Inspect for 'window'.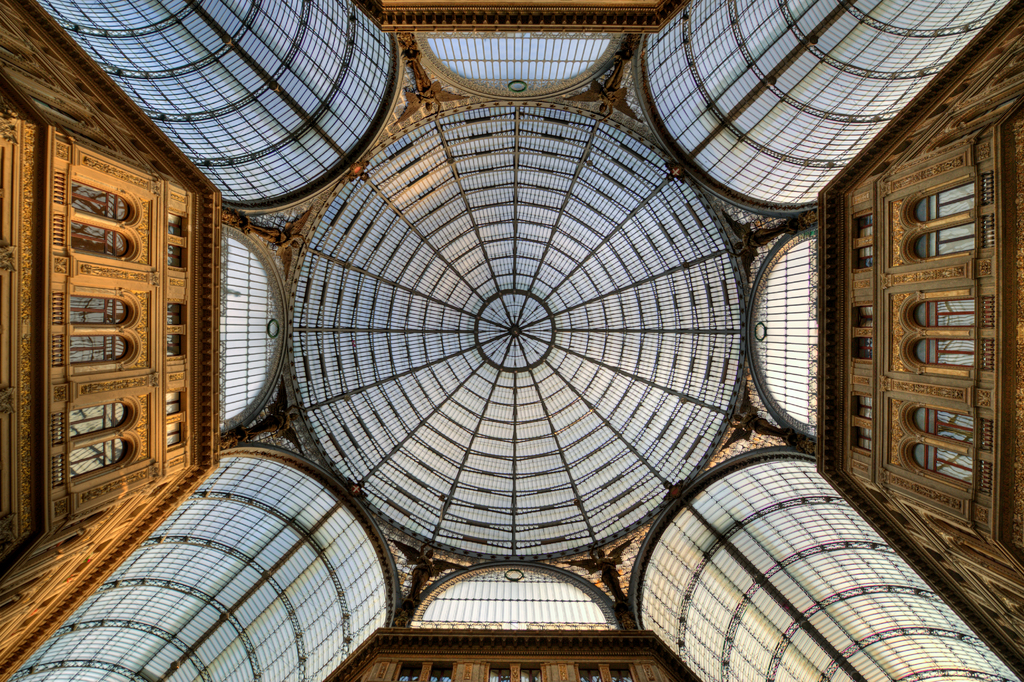
Inspection: (left=198, top=102, right=796, bottom=583).
